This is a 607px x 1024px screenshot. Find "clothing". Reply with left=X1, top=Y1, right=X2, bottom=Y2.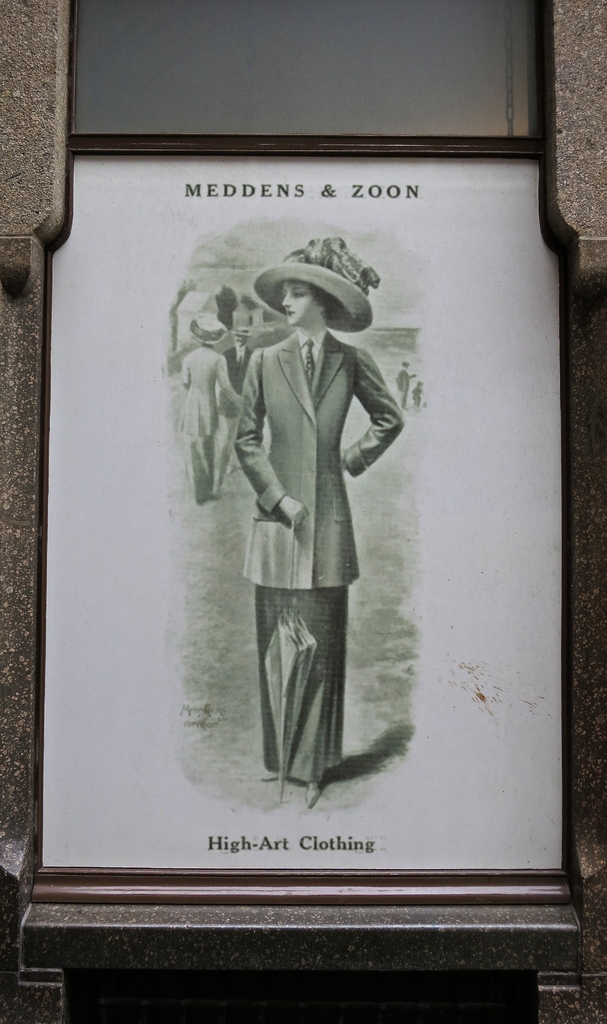
left=225, top=349, right=260, bottom=394.
